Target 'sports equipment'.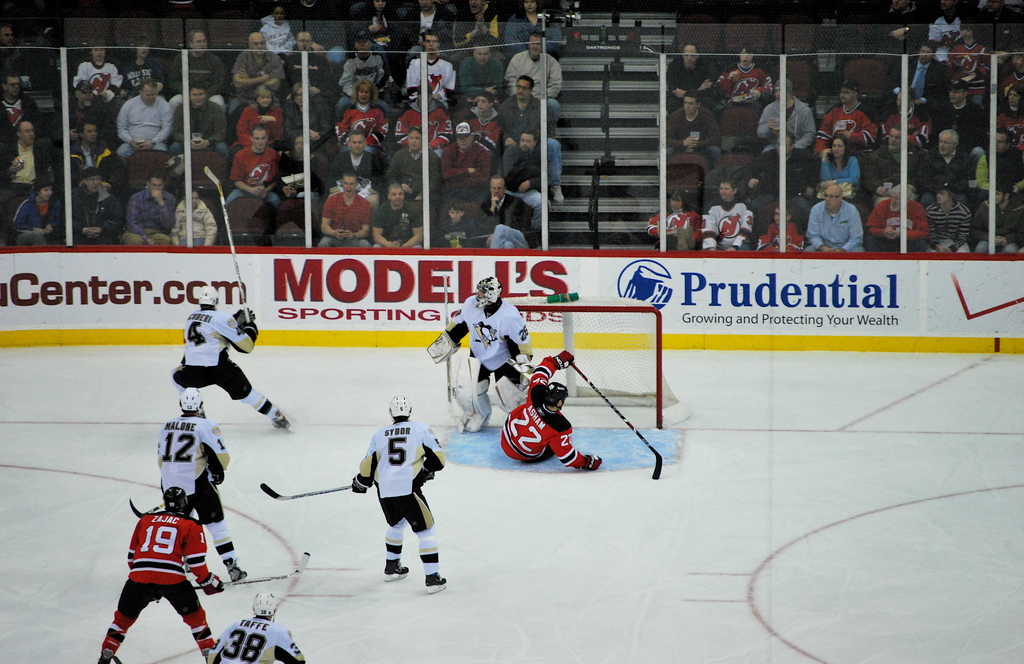
Target region: [x1=257, y1=482, x2=352, y2=503].
